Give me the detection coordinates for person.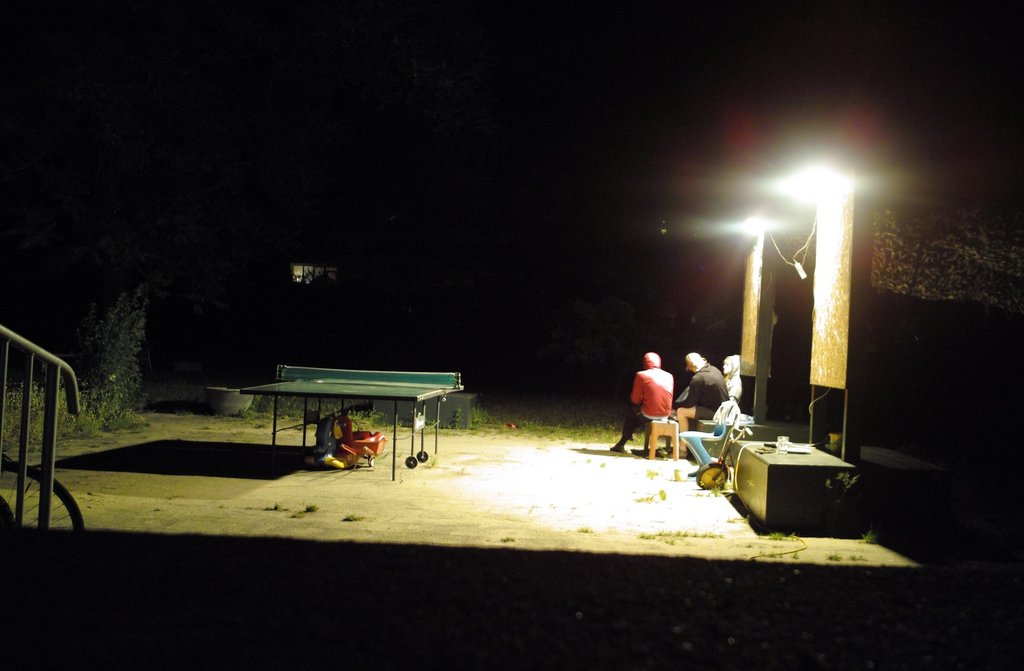
(x1=628, y1=344, x2=688, y2=463).
